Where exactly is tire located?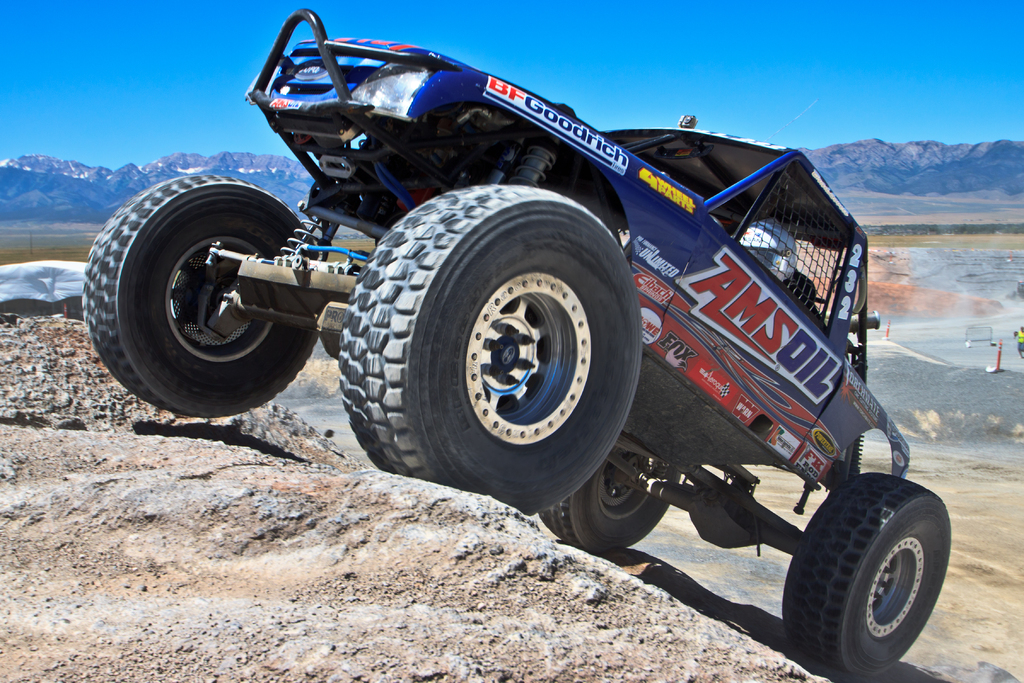
Its bounding box is [336, 184, 642, 515].
